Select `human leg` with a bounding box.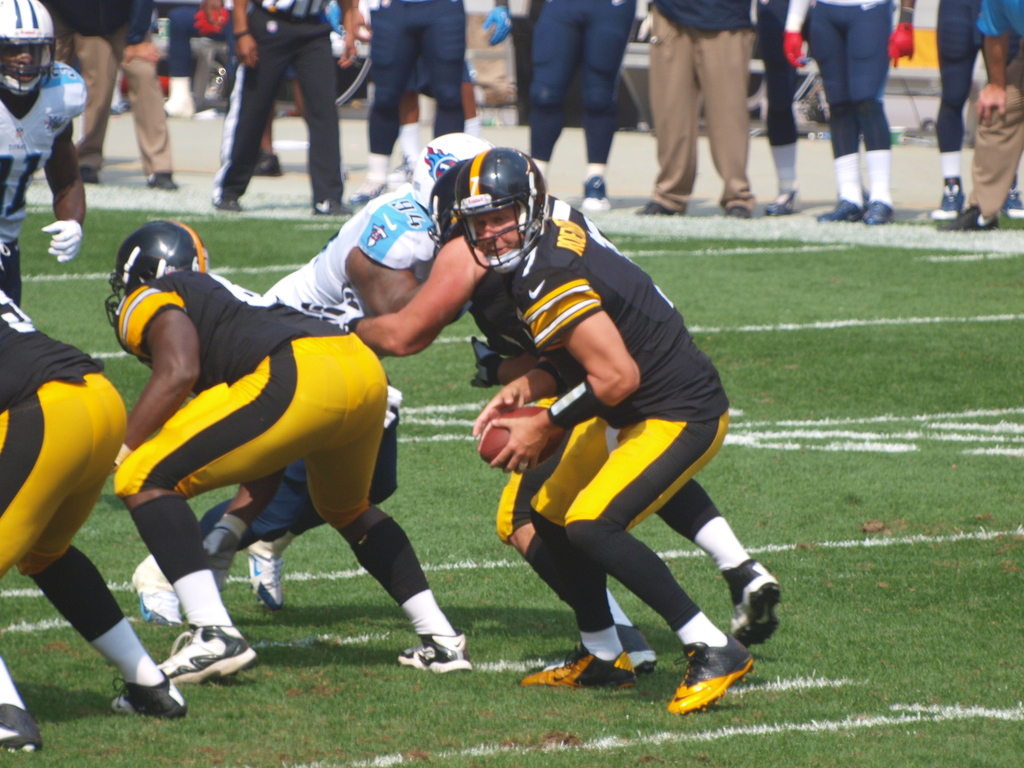
[337, 333, 472, 663].
